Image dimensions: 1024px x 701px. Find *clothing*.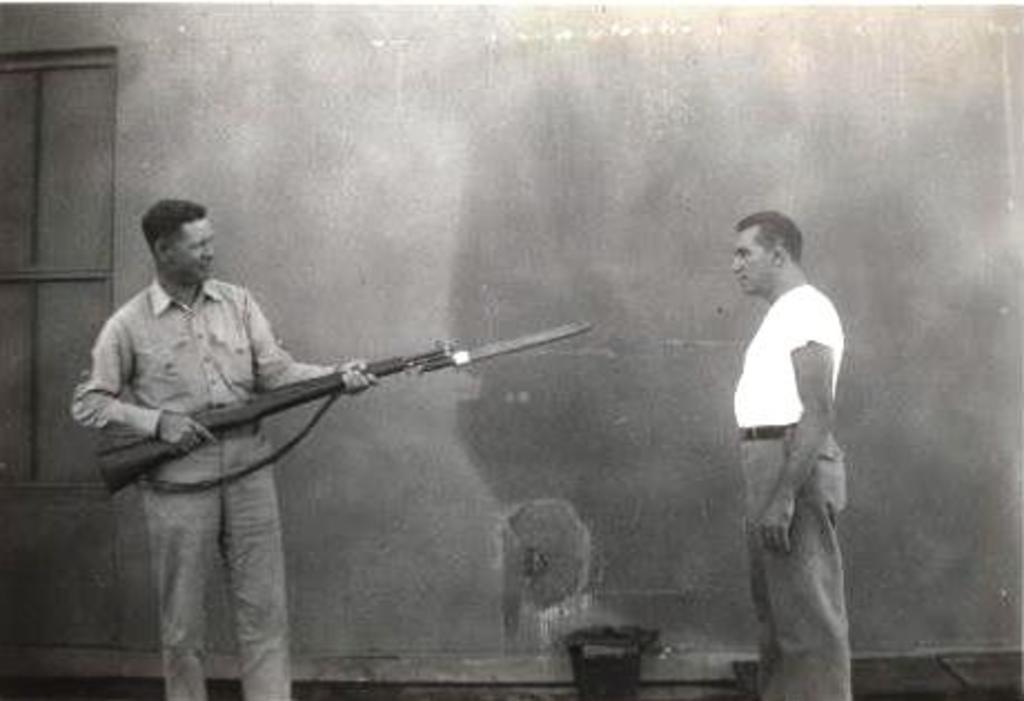
locate(730, 280, 853, 699).
